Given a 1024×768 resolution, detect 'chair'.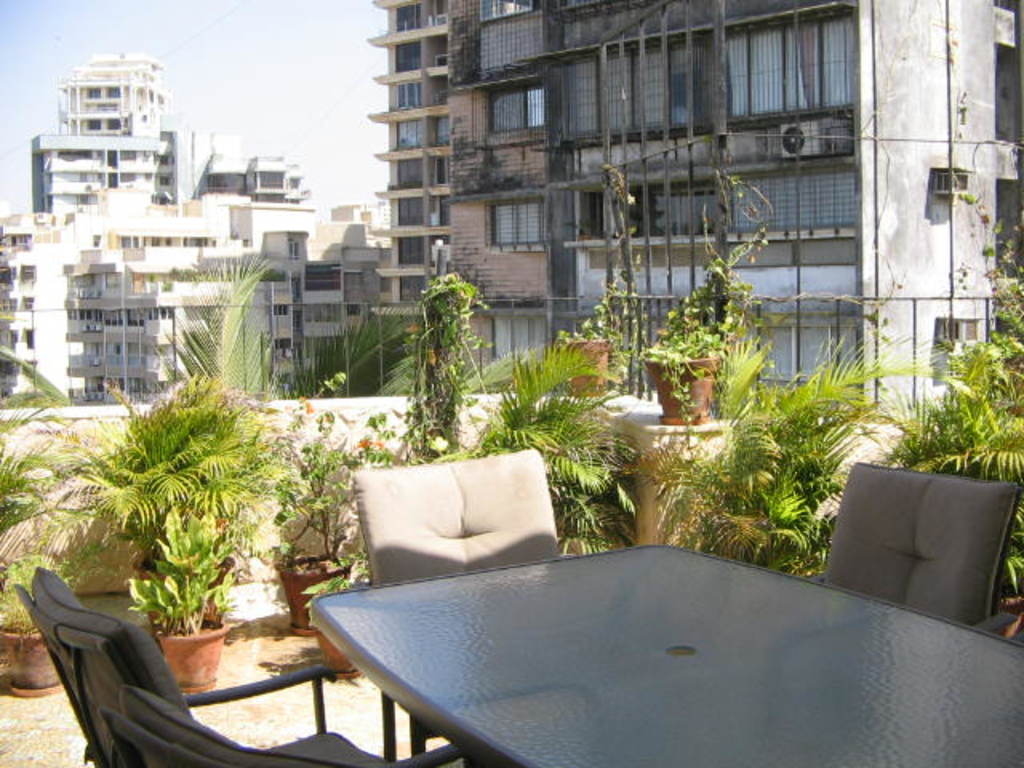
[357, 446, 557, 757].
